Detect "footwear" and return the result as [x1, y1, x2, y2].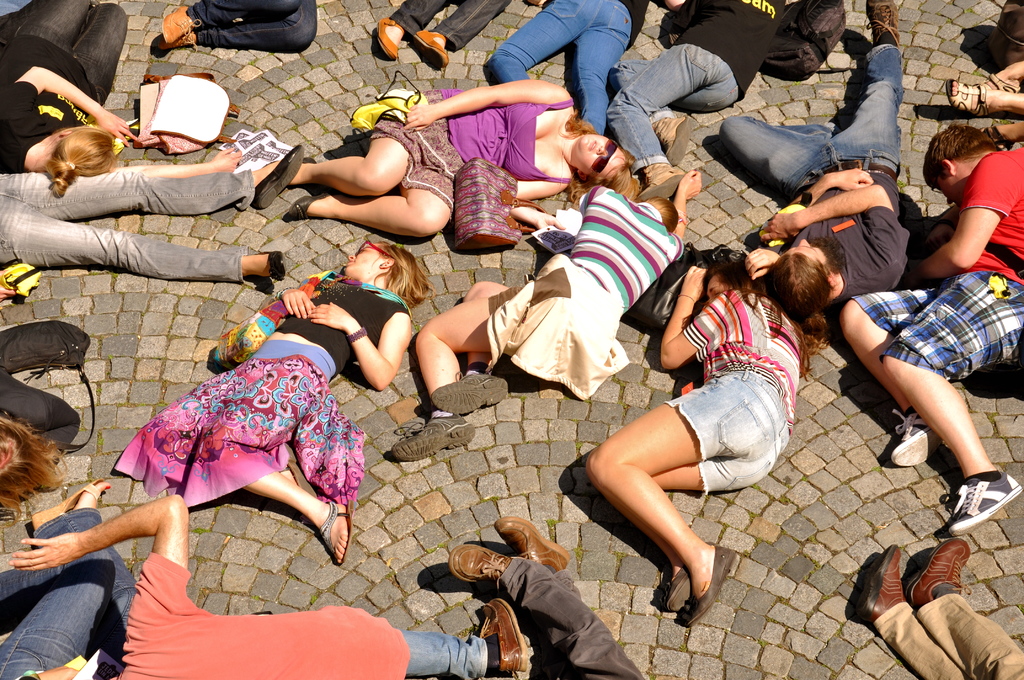
[161, 0, 194, 44].
